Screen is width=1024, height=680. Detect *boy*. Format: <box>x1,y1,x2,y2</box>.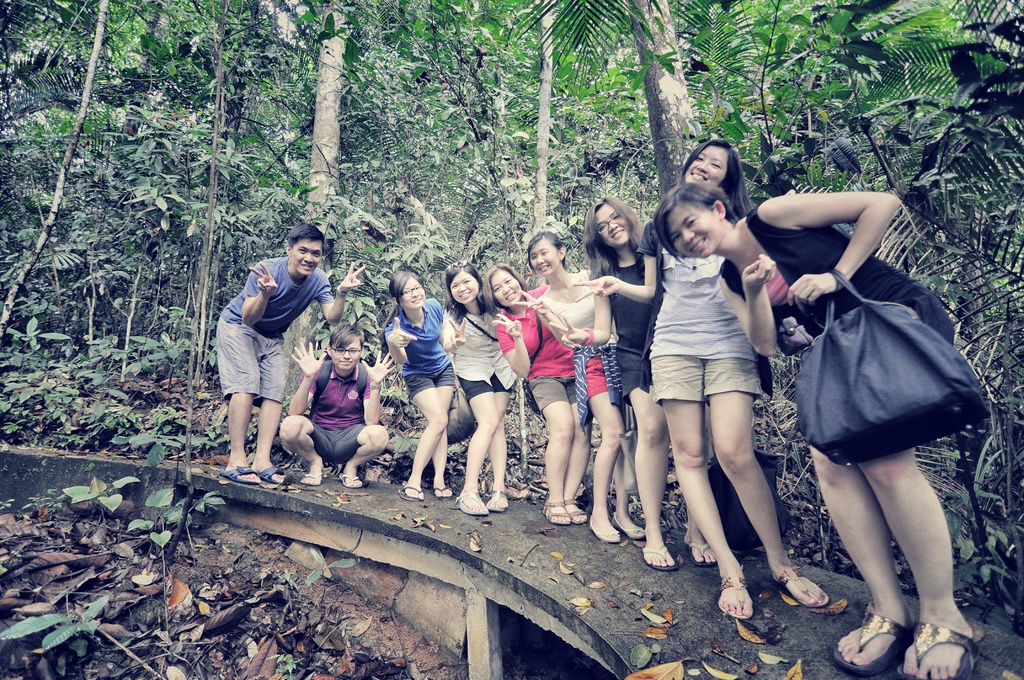
<box>275,322,397,487</box>.
